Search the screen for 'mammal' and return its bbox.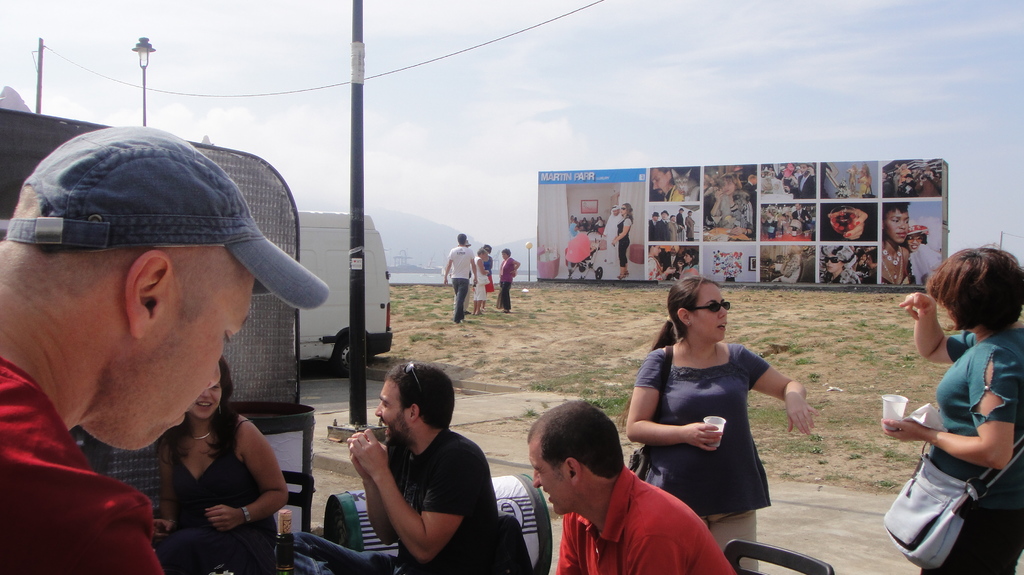
Found: 647,167,685,206.
